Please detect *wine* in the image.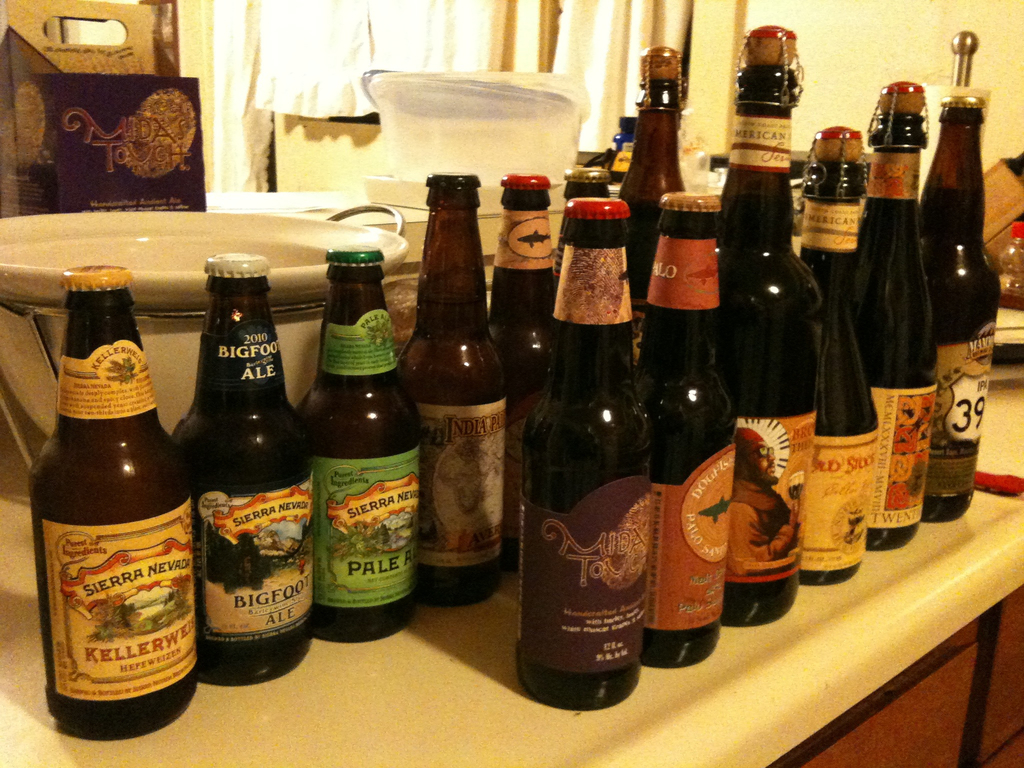
box(851, 87, 940, 550).
